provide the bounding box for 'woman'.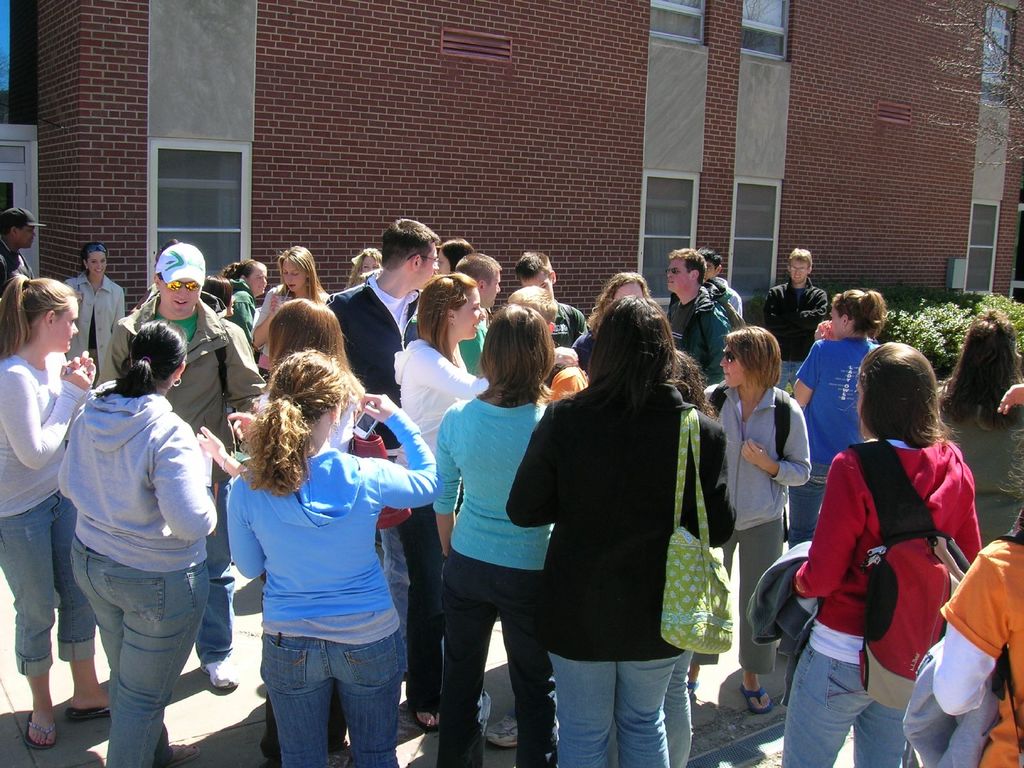
crop(225, 261, 264, 337).
